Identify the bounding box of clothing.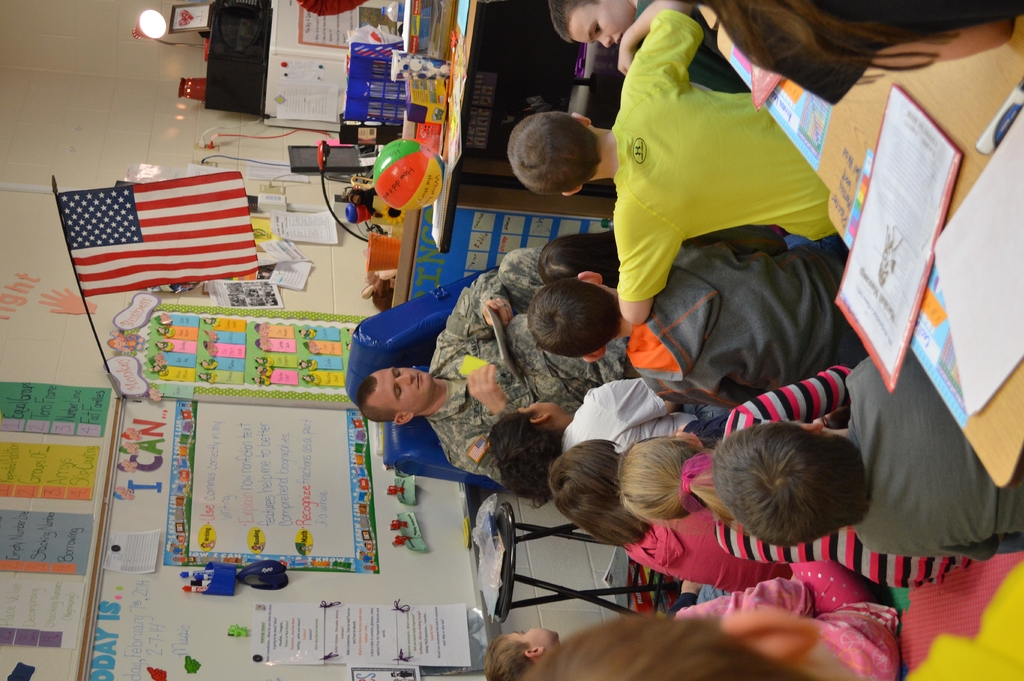
716/361/973/600.
